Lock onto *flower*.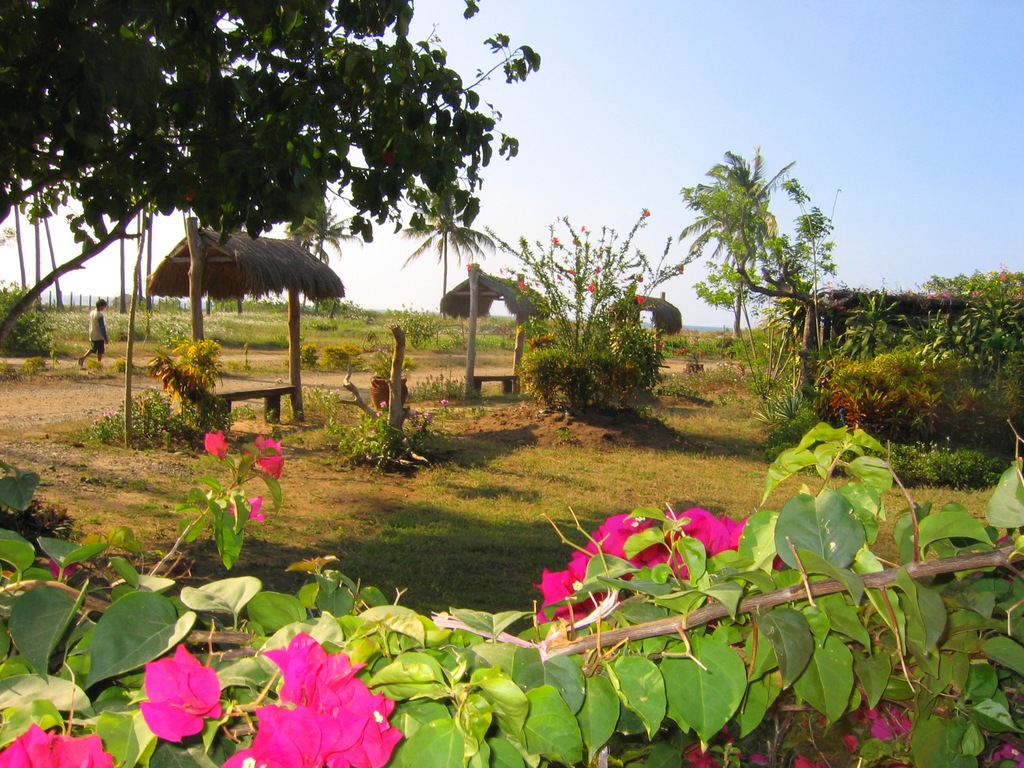
Locked: <box>673,348,687,356</box>.
